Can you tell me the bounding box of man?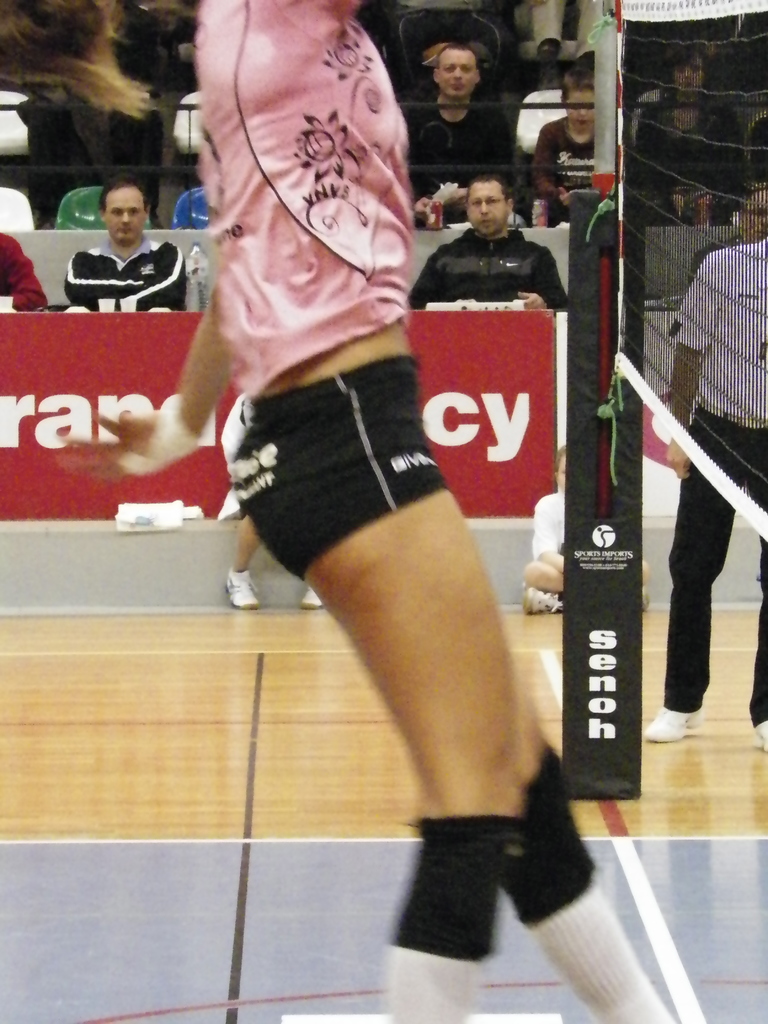
{"x1": 646, "y1": 226, "x2": 767, "y2": 755}.
